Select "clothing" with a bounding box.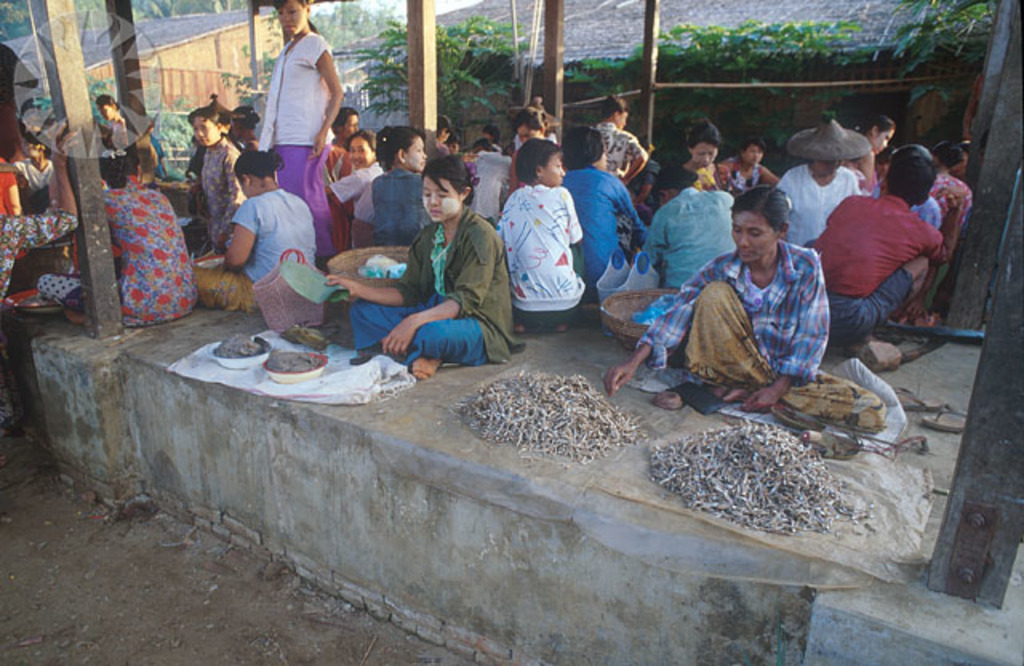
<region>494, 176, 594, 330</region>.
